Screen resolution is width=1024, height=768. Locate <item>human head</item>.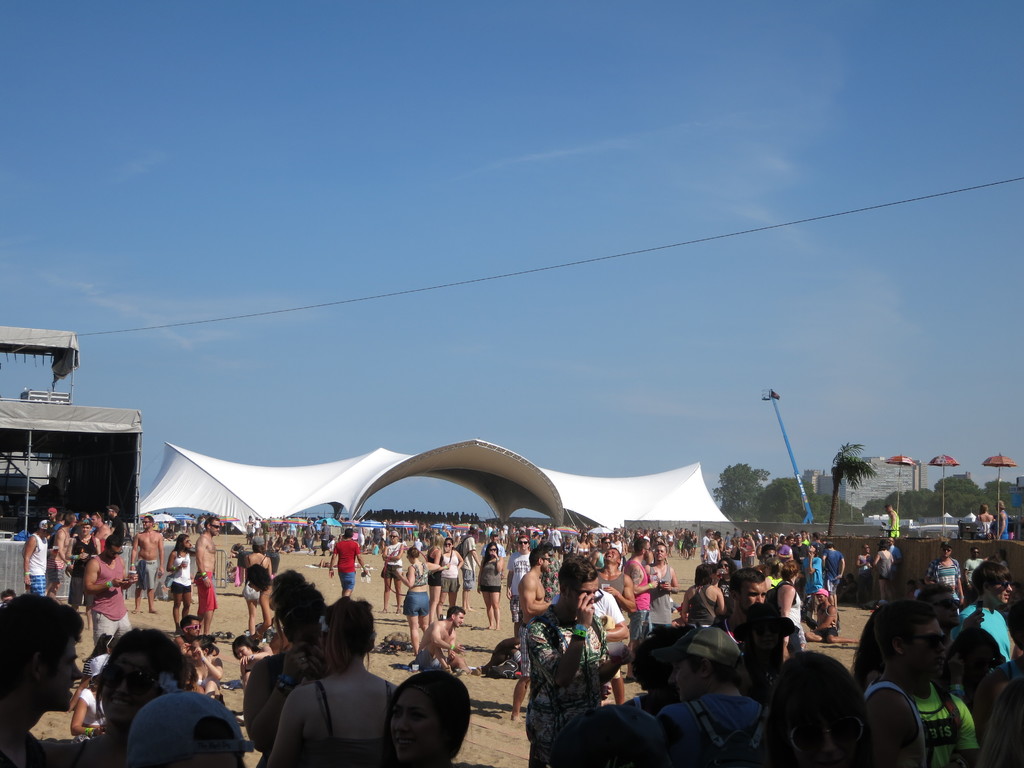
406 545 421 565.
